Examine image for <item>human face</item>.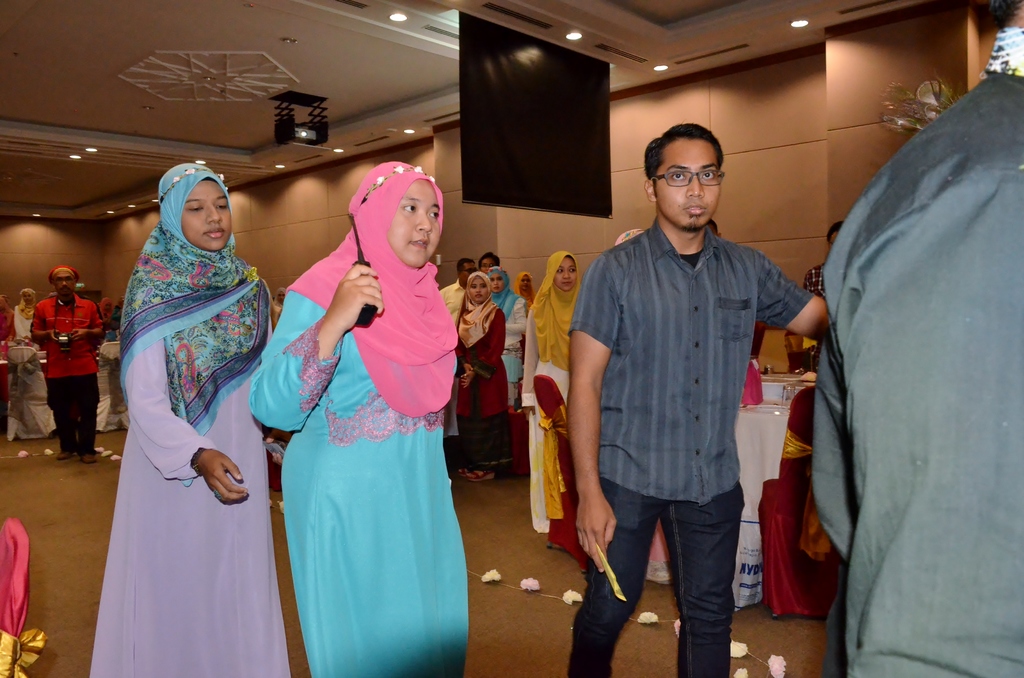
Examination result: x1=50 y1=265 x2=80 y2=290.
